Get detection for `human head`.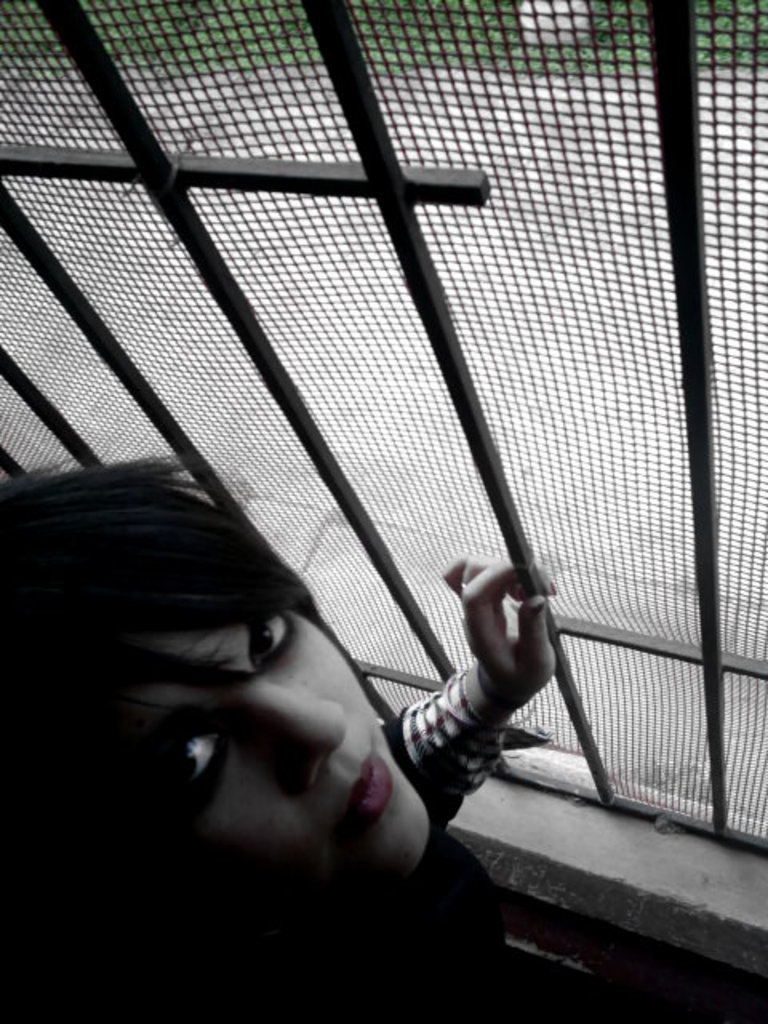
Detection: x1=40 y1=517 x2=429 y2=899.
